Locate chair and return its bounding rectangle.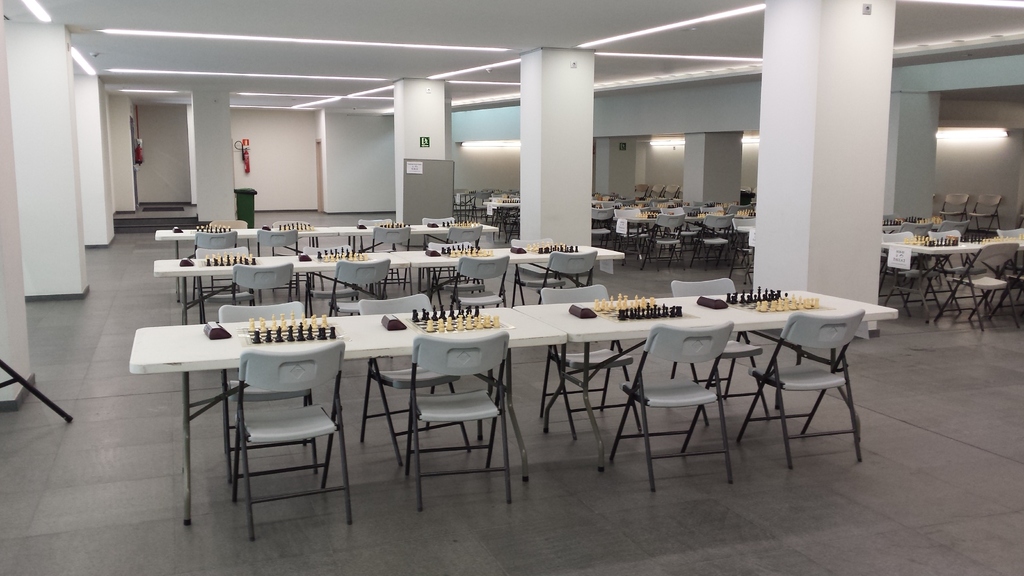
(left=467, top=193, right=499, bottom=220).
